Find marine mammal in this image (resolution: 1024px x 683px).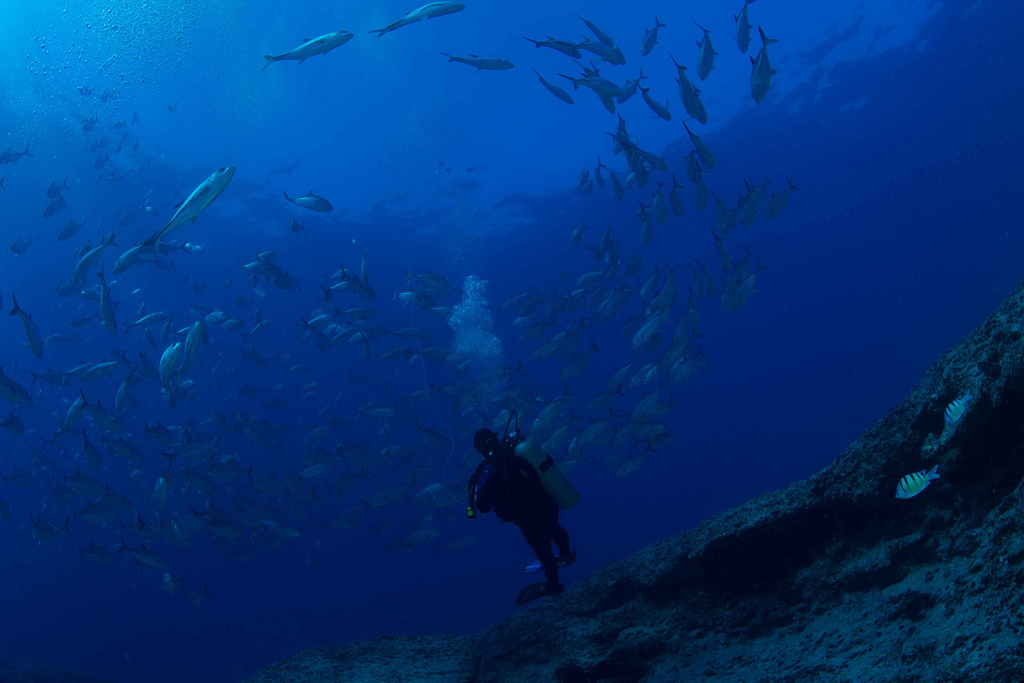
bbox=(244, 9, 367, 70).
